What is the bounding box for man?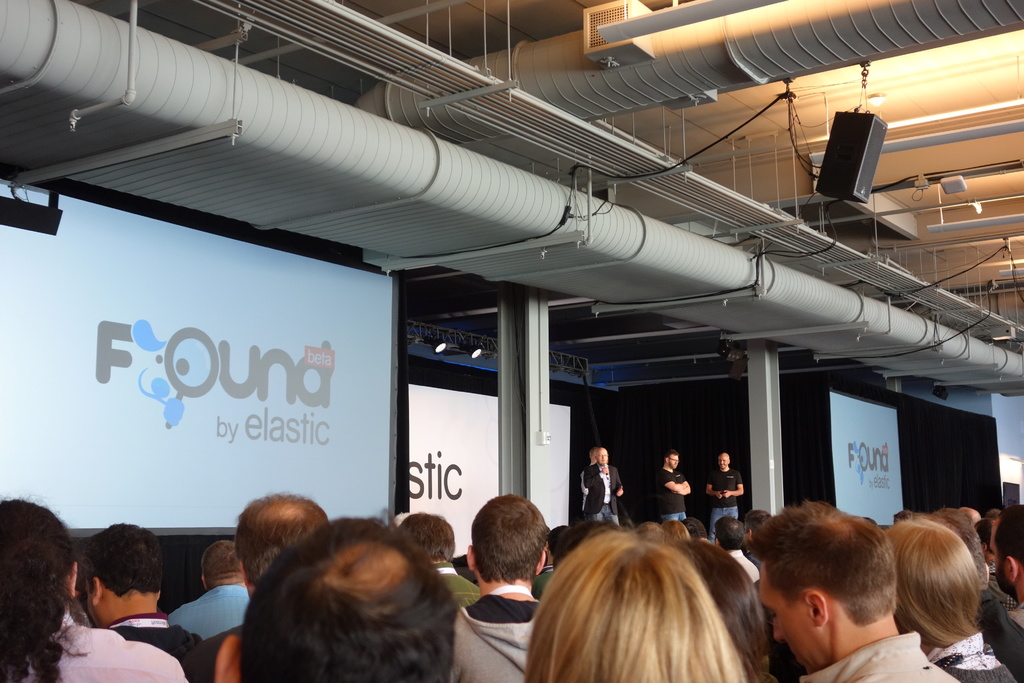
(183,495,333,682).
